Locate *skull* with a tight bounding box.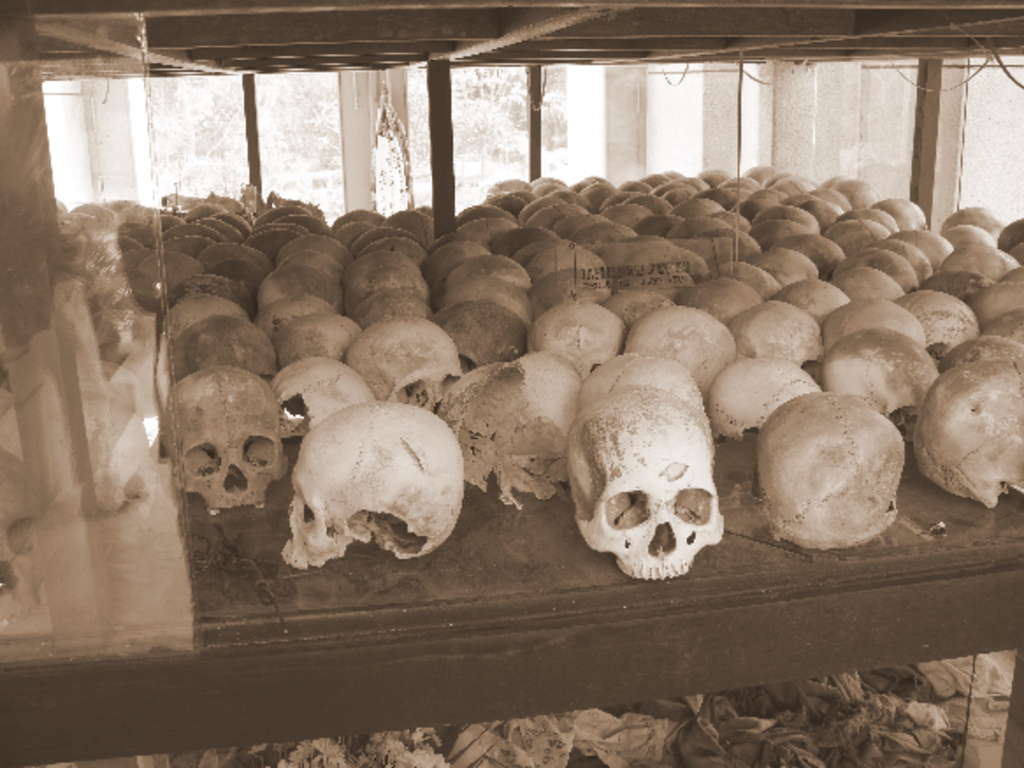
(119,246,211,316).
